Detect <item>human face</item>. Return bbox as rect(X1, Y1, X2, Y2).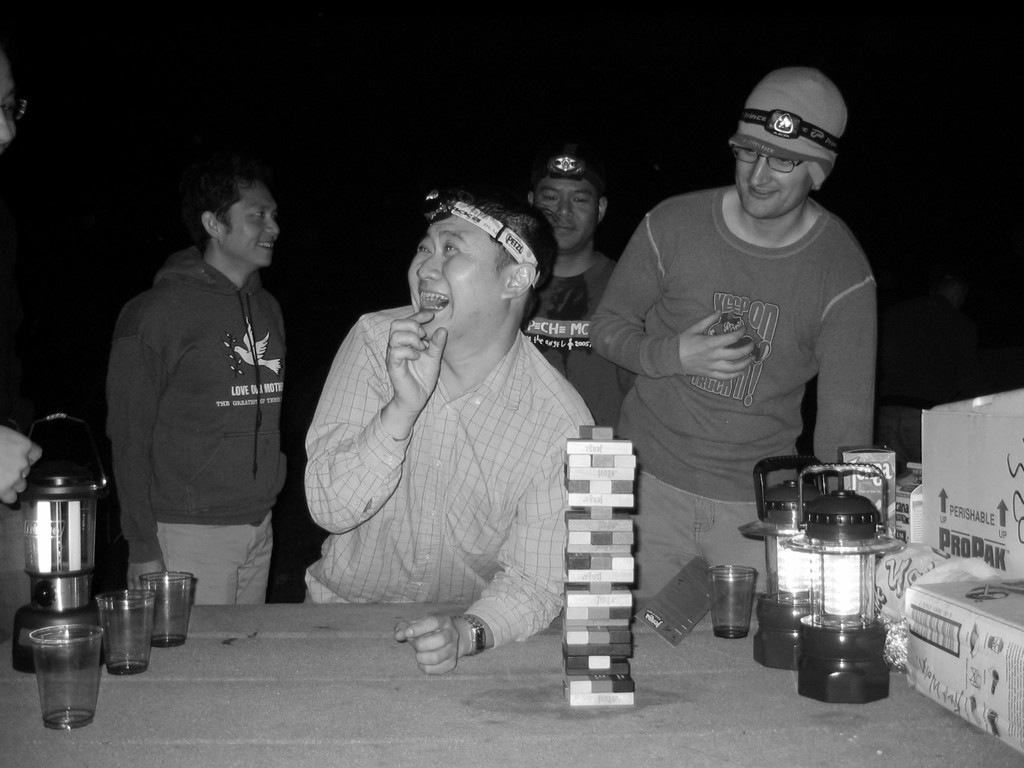
rect(407, 216, 504, 342).
